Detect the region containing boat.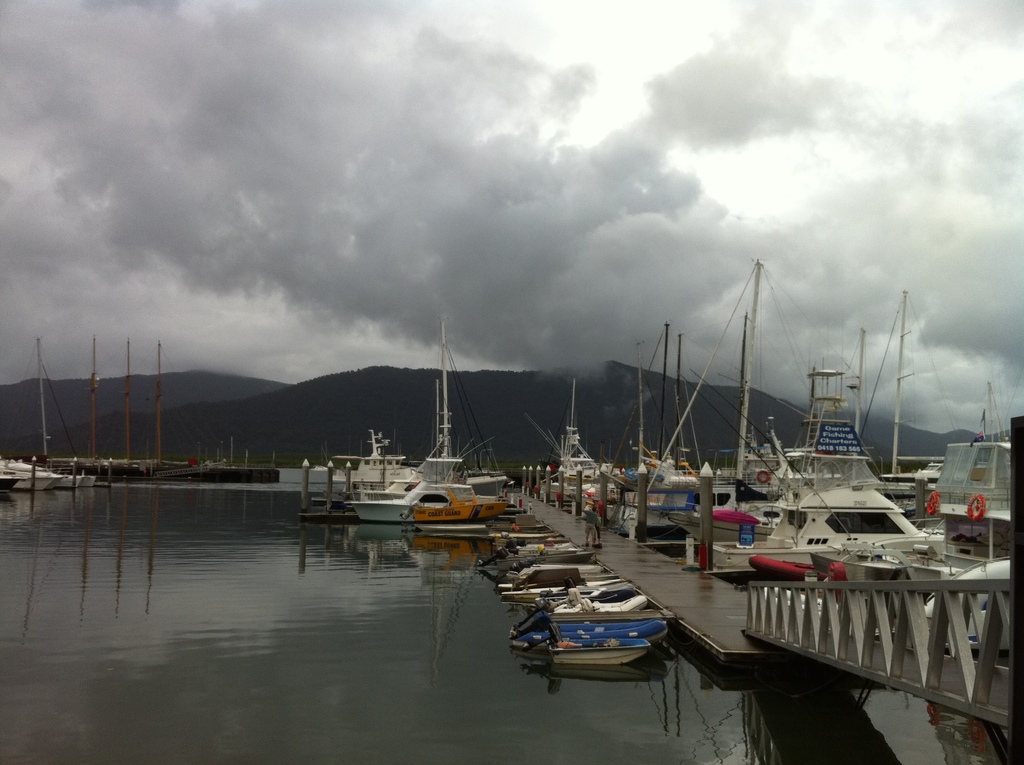
<bbox>507, 605, 668, 651</bbox>.
